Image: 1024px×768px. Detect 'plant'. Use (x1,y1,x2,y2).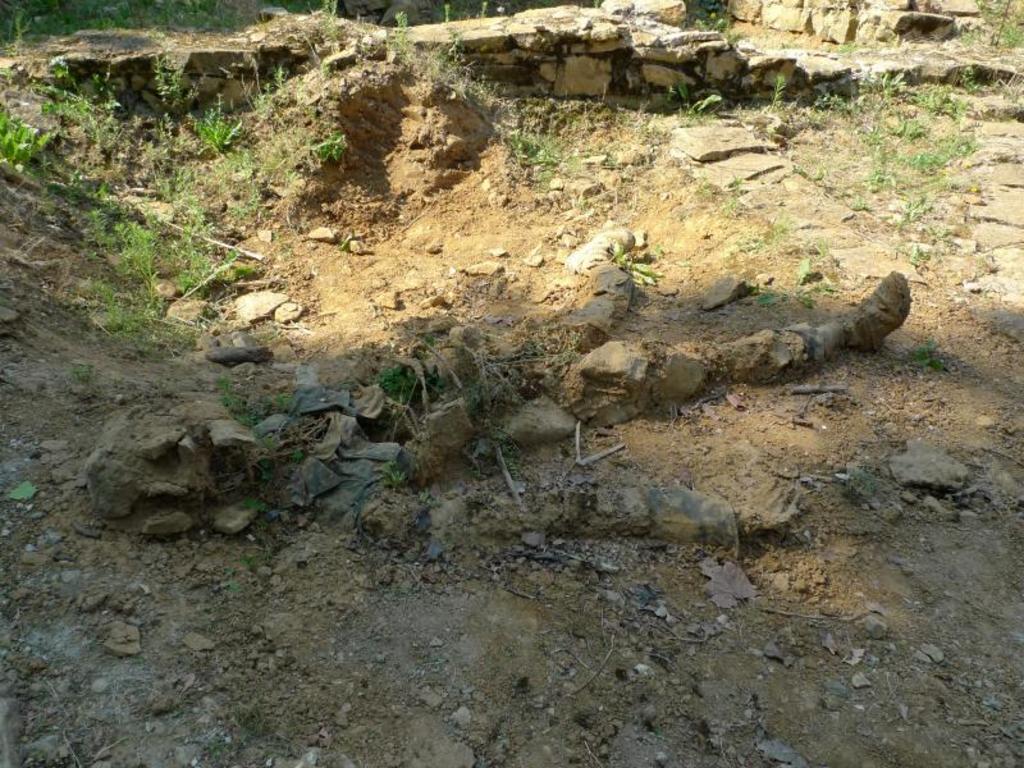
(765,74,799,113).
